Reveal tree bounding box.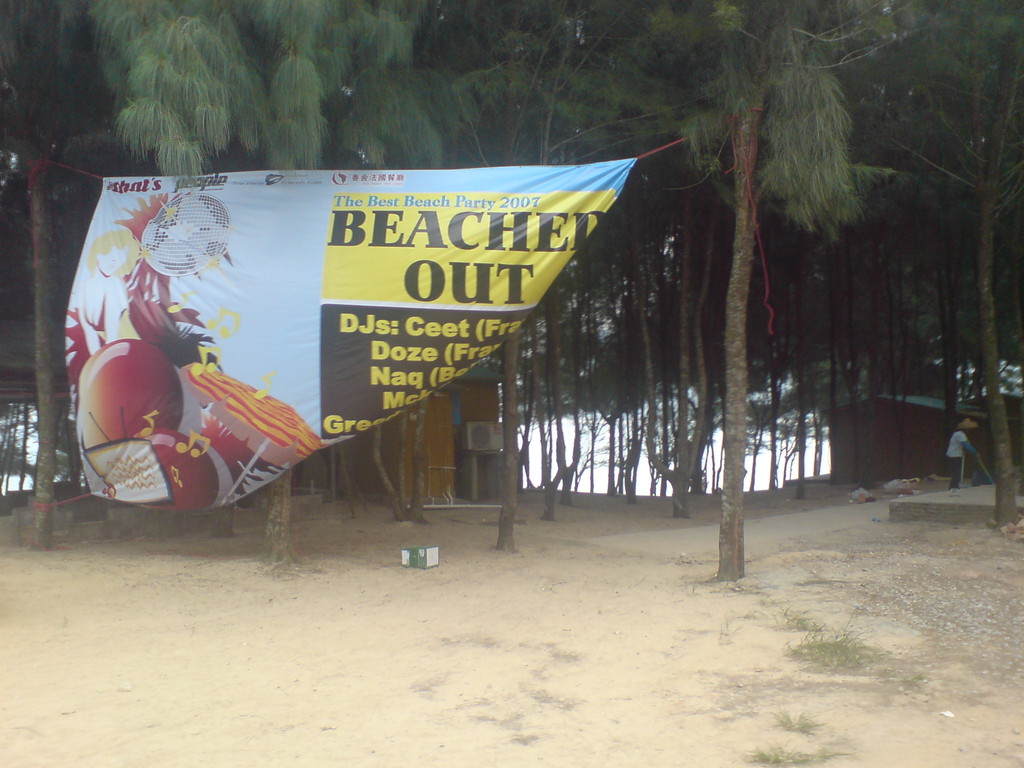
Revealed: detection(82, 0, 435, 595).
